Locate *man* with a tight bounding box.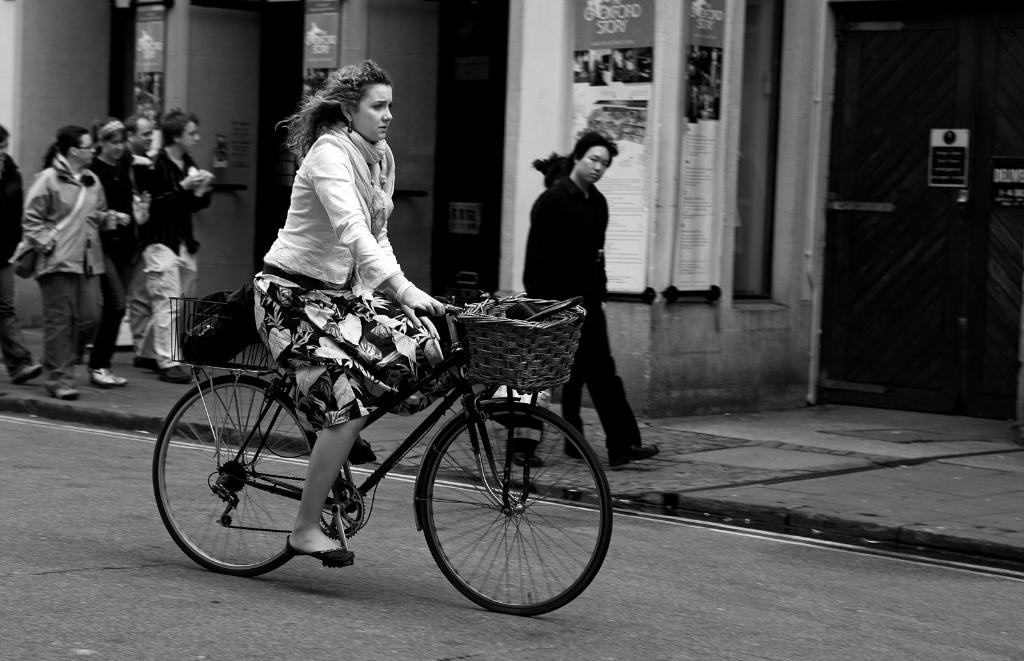
{"left": 505, "top": 127, "right": 661, "bottom": 470}.
